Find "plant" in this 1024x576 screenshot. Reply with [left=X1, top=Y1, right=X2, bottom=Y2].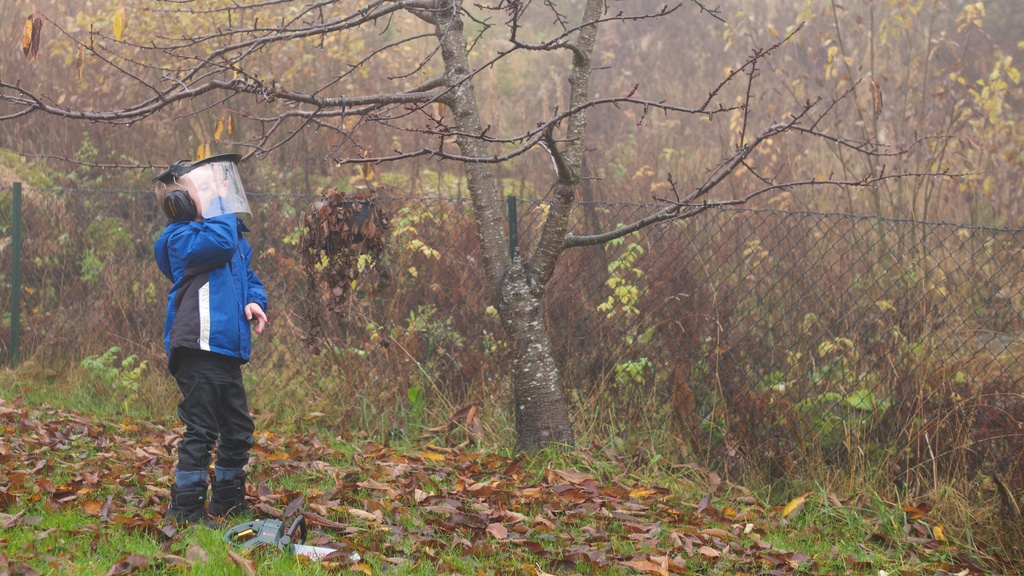
[left=245, top=366, right=265, bottom=397].
